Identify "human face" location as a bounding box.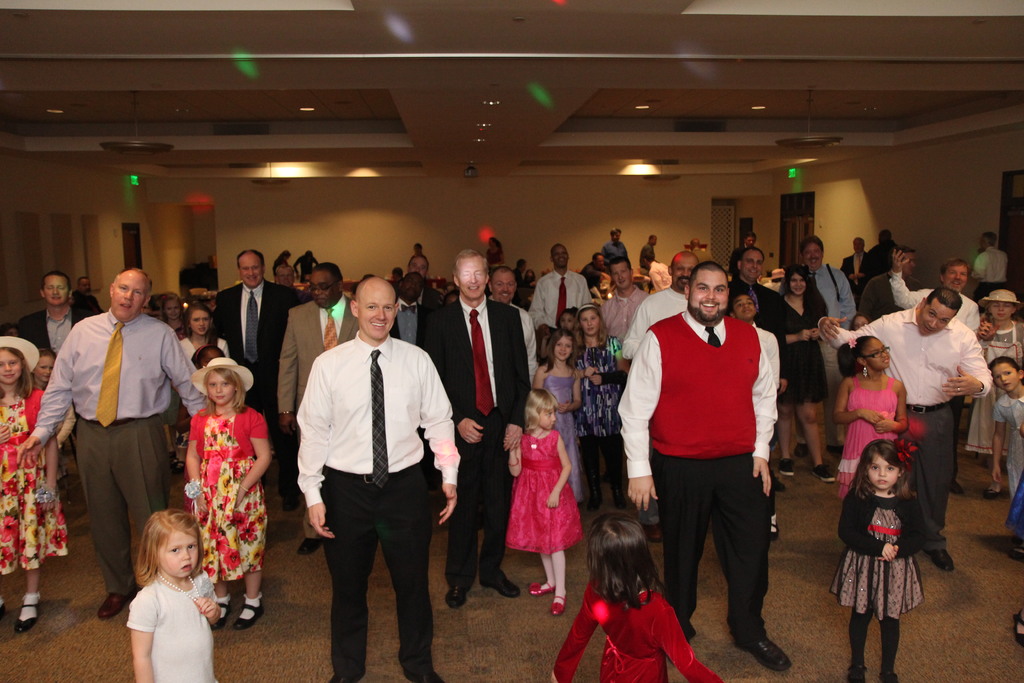
<bbox>922, 304, 950, 339</bbox>.
